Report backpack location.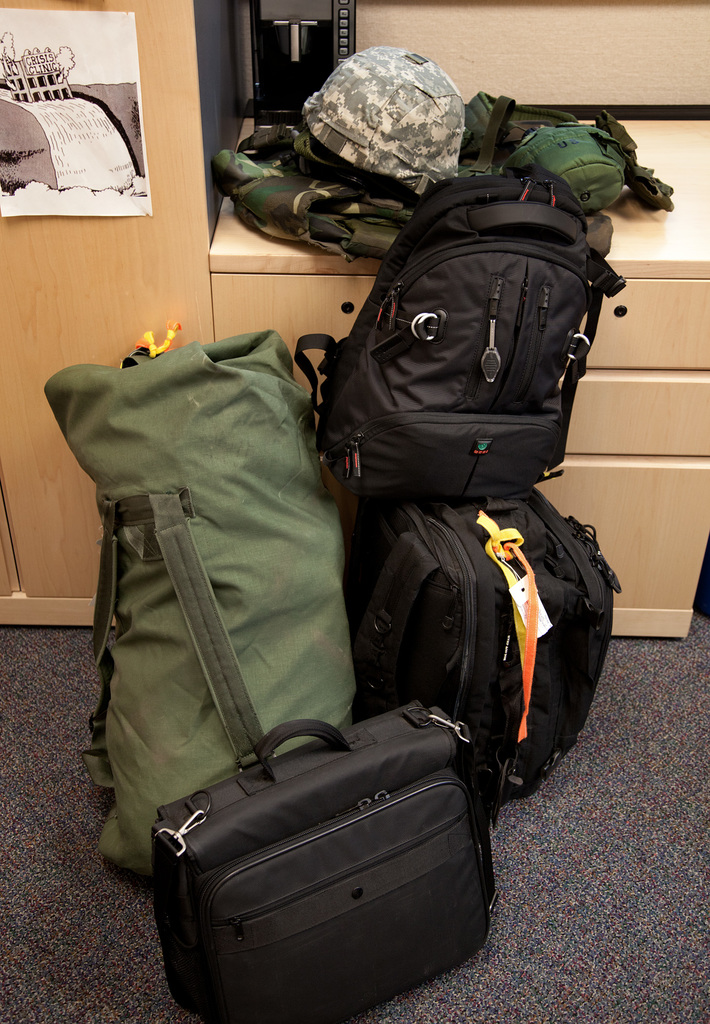
Report: <box>202,109,452,274</box>.
